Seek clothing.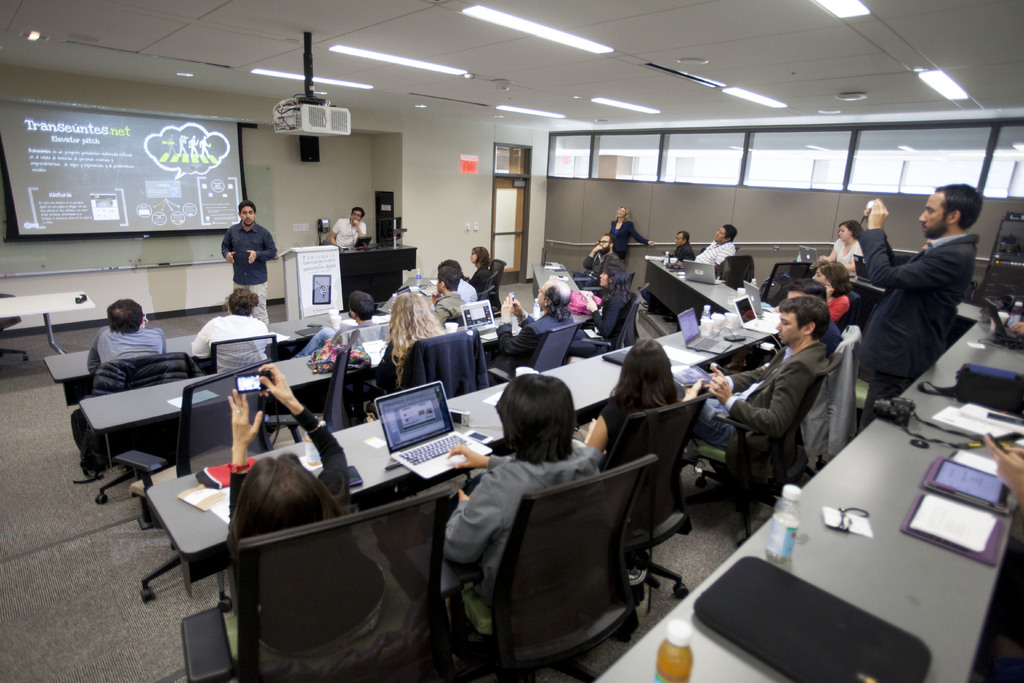
crop(698, 349, 834, 447).
